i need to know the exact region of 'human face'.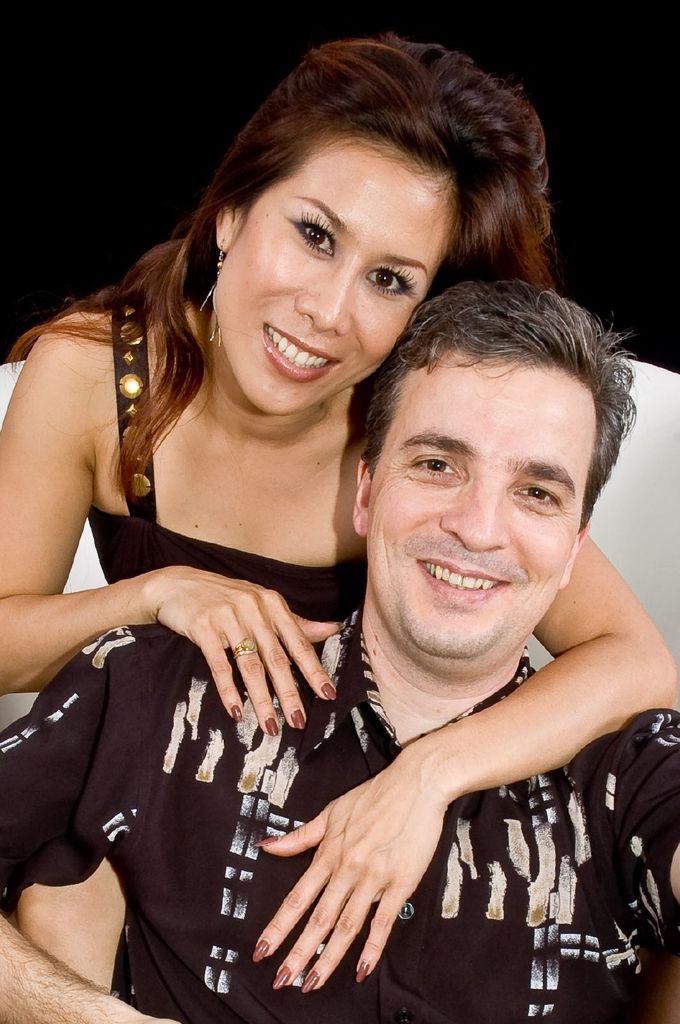
Region: left=367, top=378, right=596, bottom=657.
